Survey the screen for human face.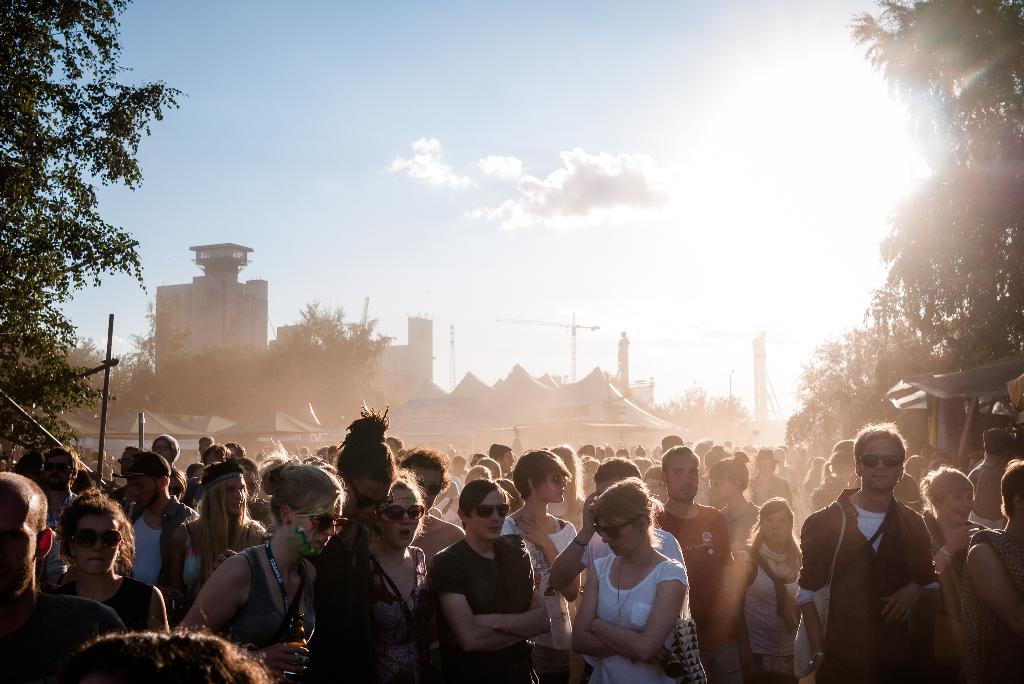
Survey found: bbox=(125, 478, 161, 509).
